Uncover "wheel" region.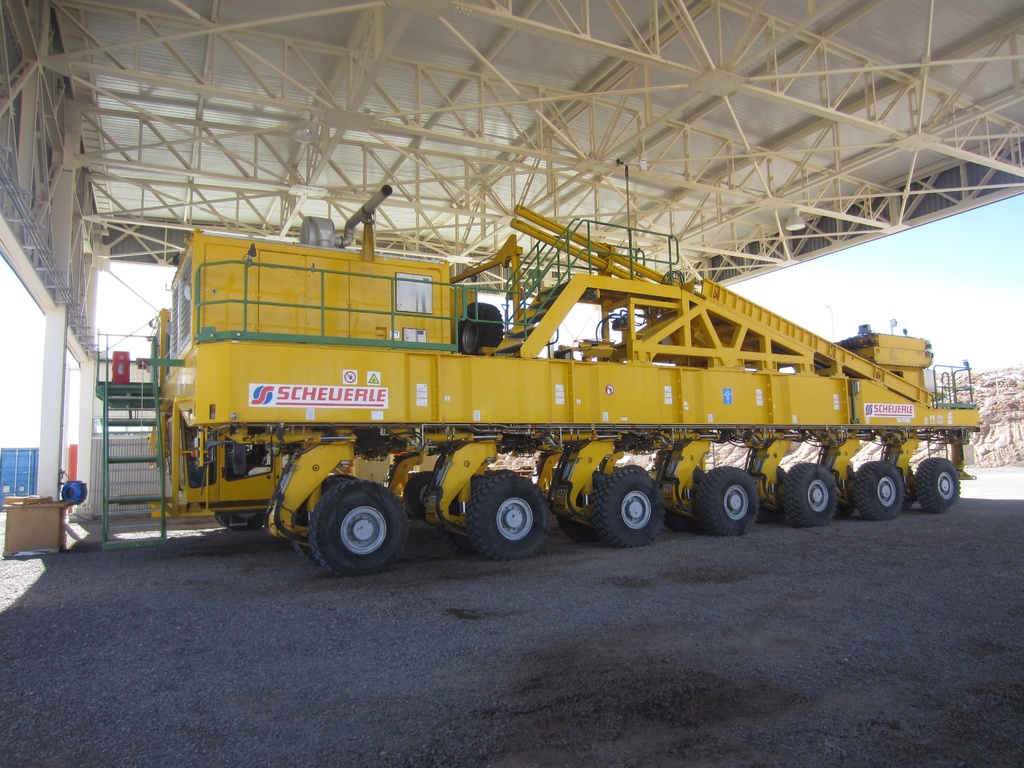
Uncovered: box(832, 464, 854, 518).
